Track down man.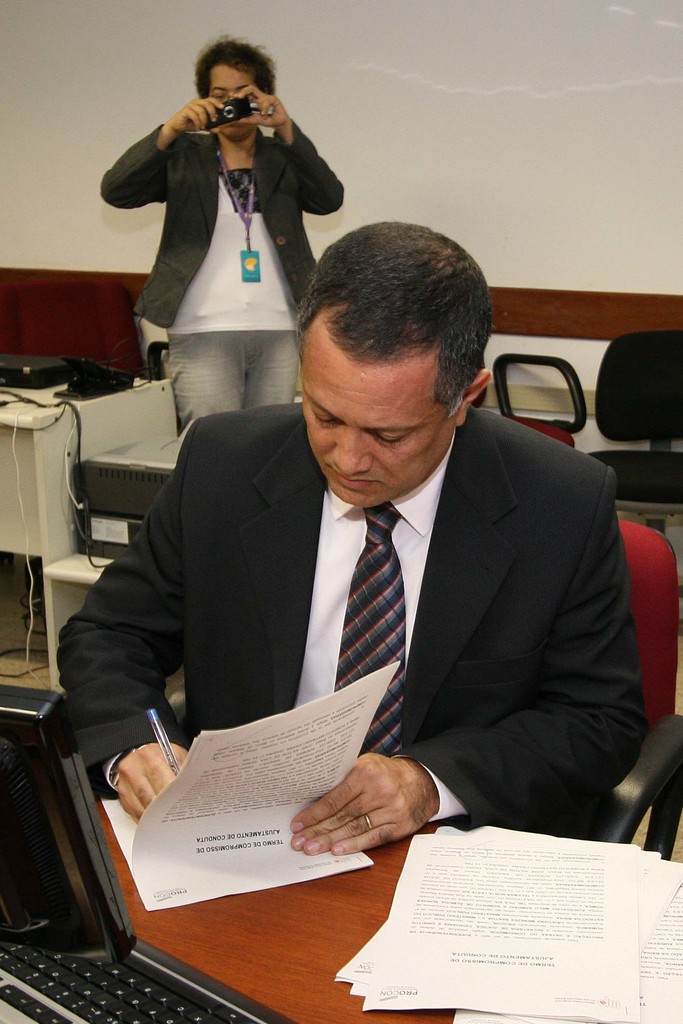
Tracked to crop(103, 33, 343, 429).
